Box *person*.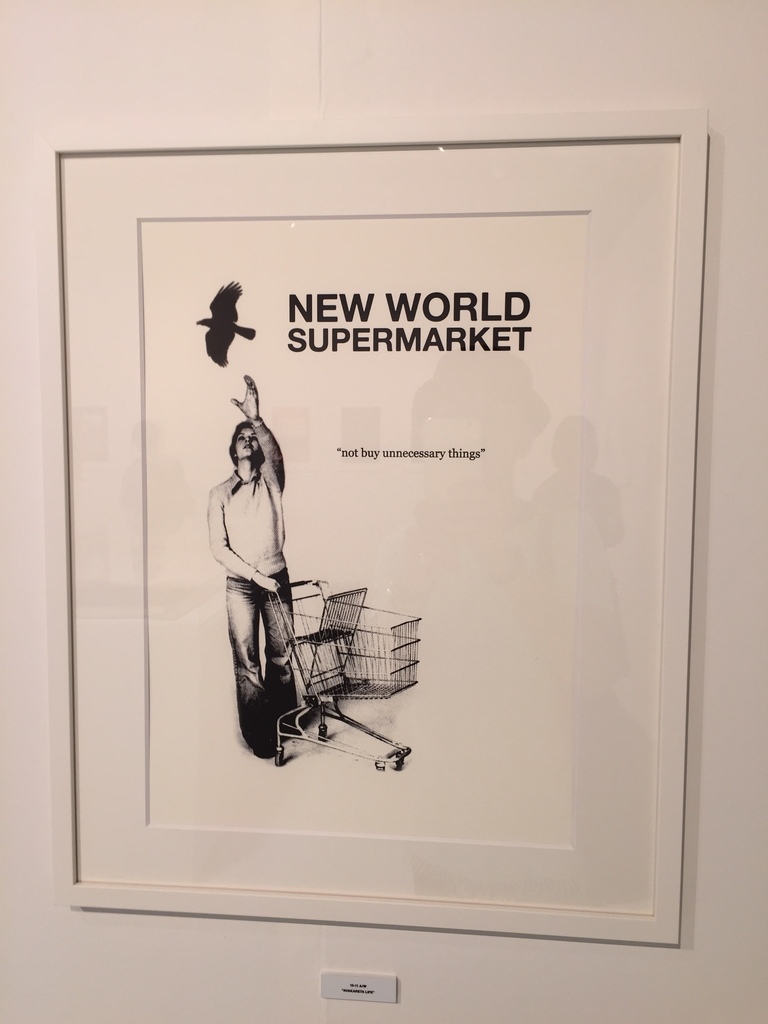
rect(199, 374, 309, 769).
